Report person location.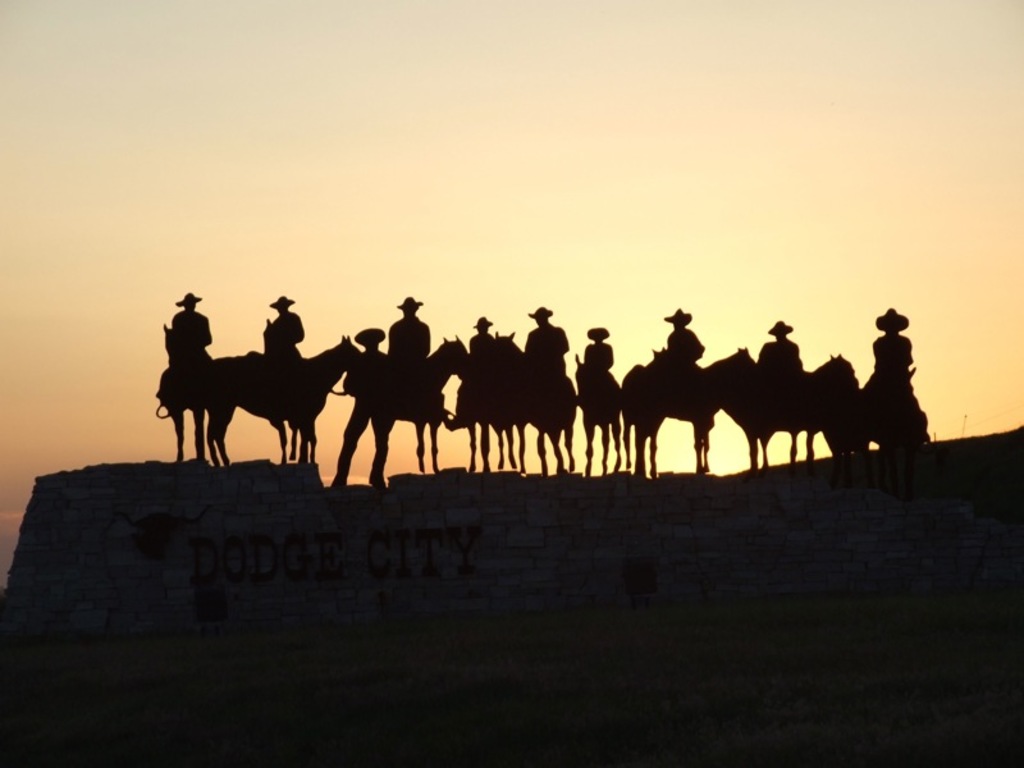
Report: x1=169, y1=291, x2=215, y2=370.
